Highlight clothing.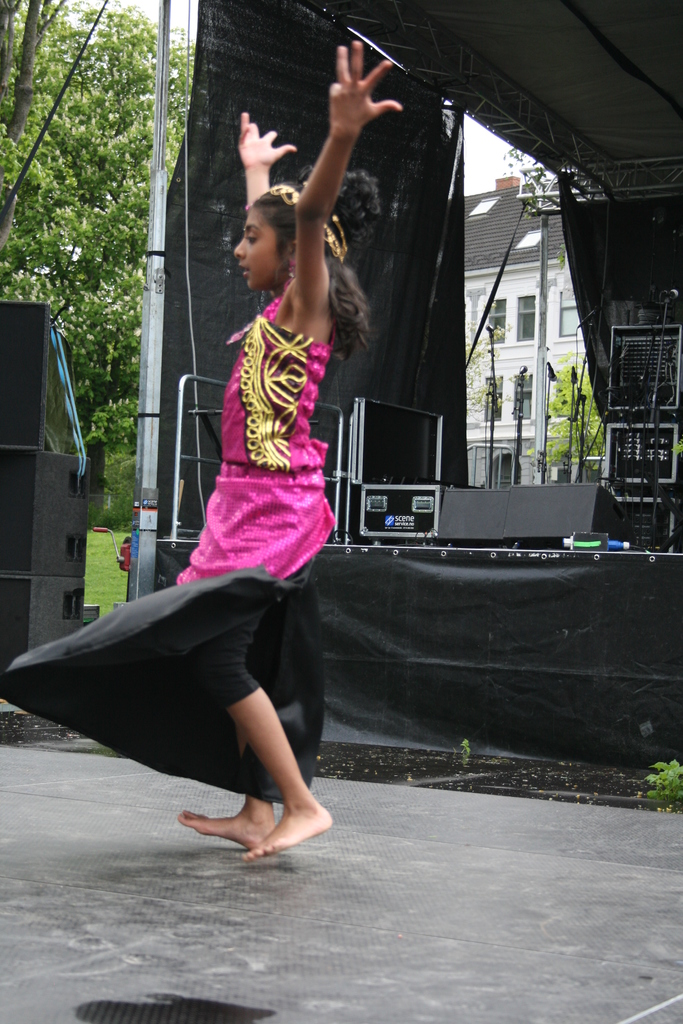
Highlighted region: left=0, top=267, right=337, bottom=804.
